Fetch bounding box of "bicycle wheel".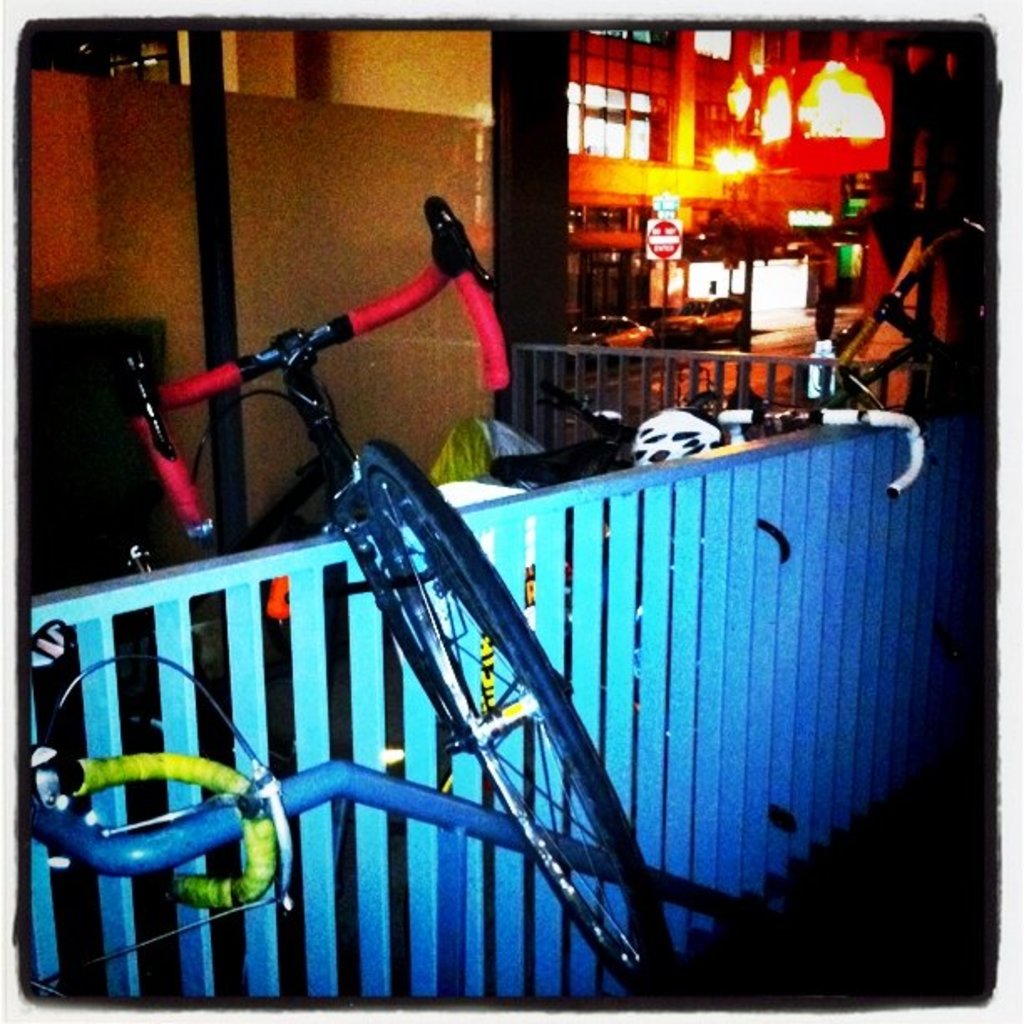
Bbox: detection(366, 440, 671, 992).
